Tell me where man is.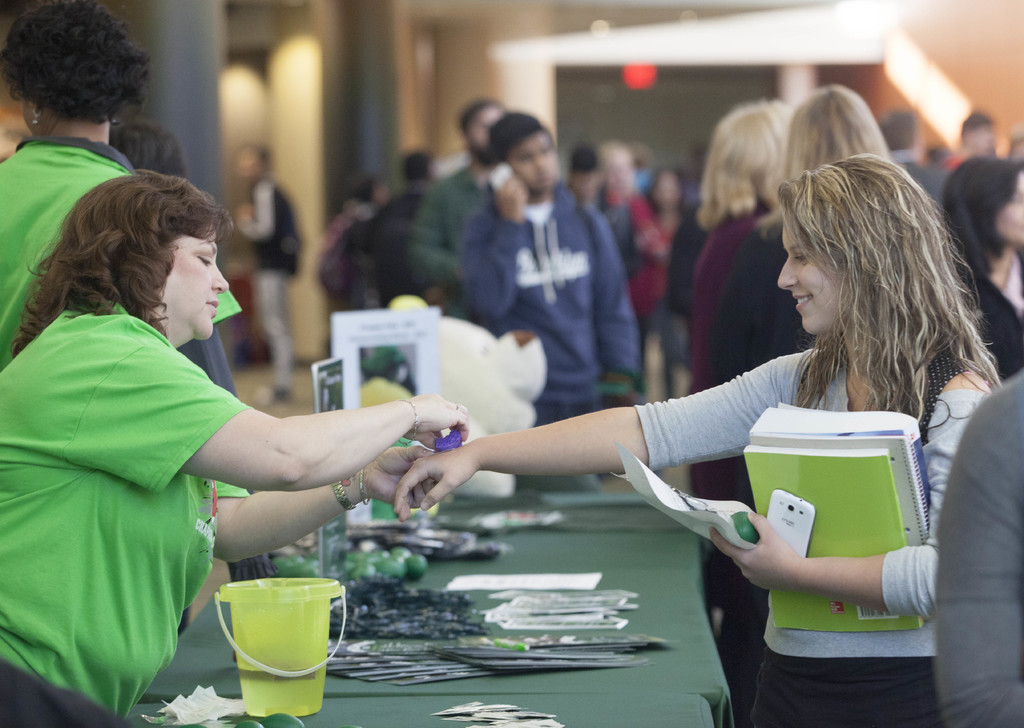
man is at rect(945, 111, 999, 167).
